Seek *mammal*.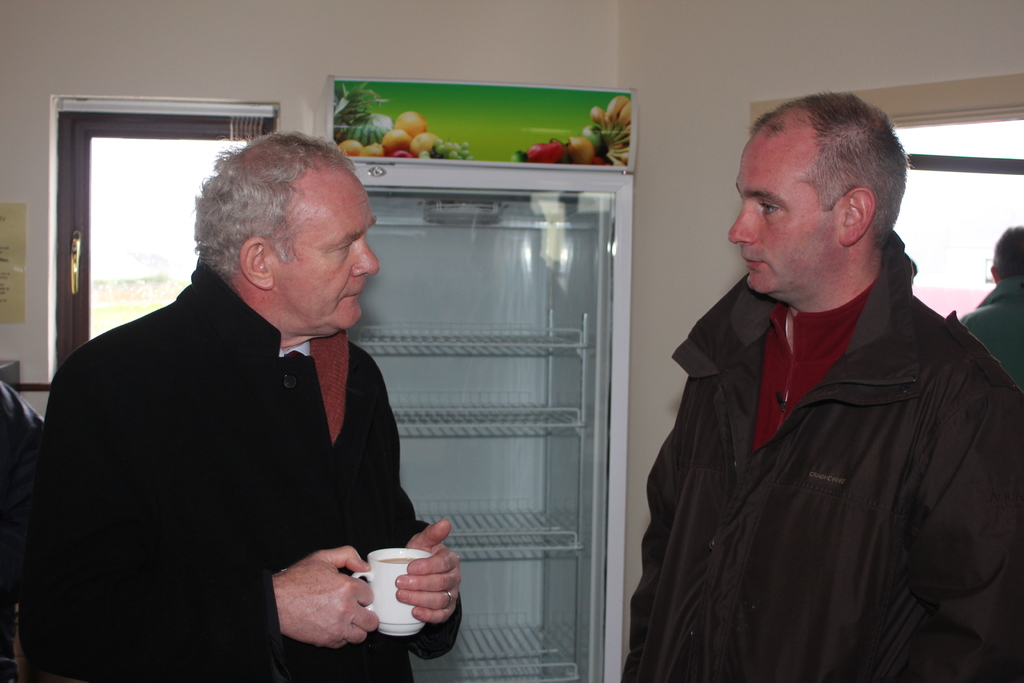
bbox(0, 382, 47, 546).
